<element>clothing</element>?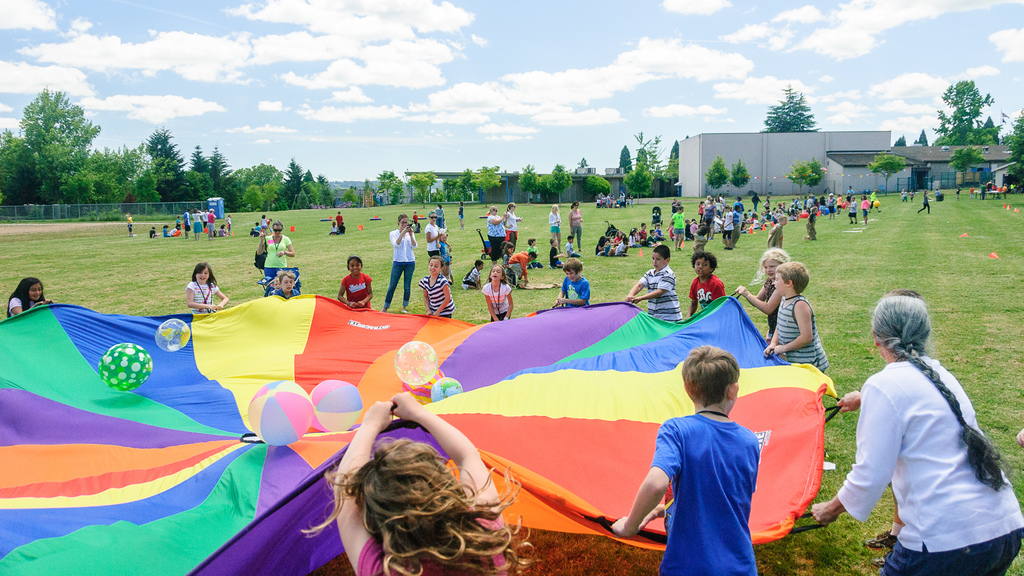
<bbox>384, 228, 419, 309</bbox>
